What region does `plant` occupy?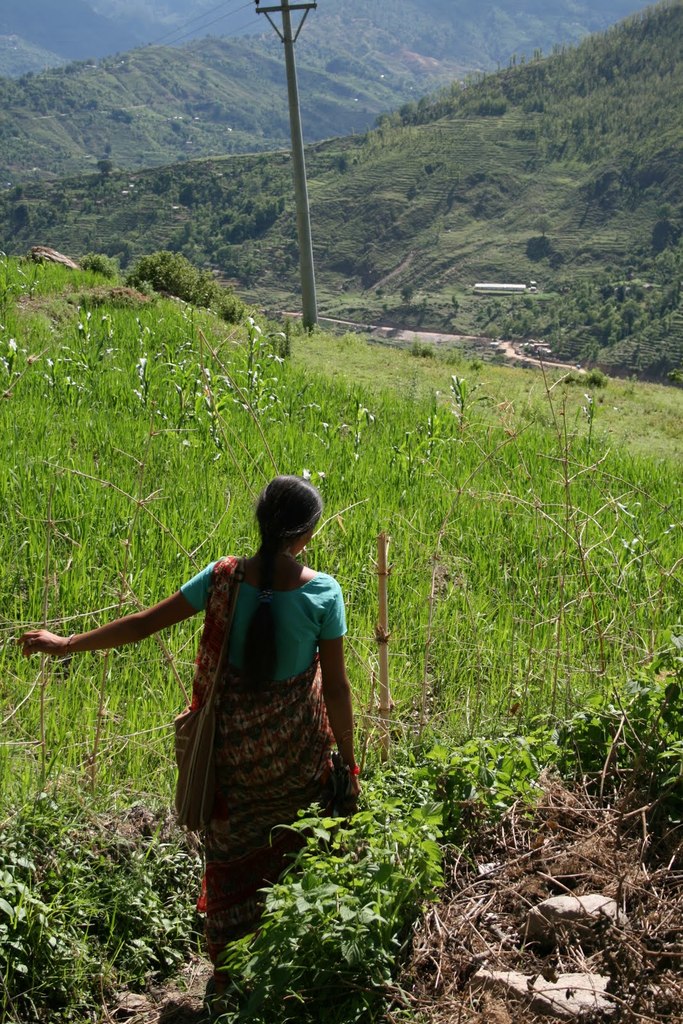
locate(373, 709, 584, 847).
